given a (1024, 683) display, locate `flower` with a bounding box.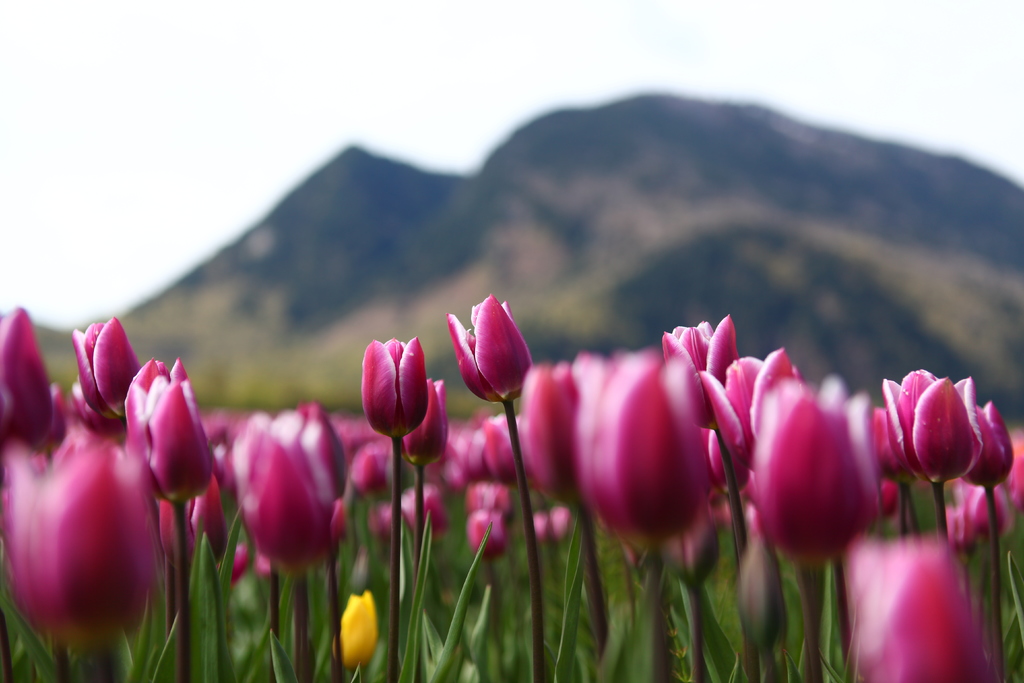
Located: <box>397,478,441,536</box>.
